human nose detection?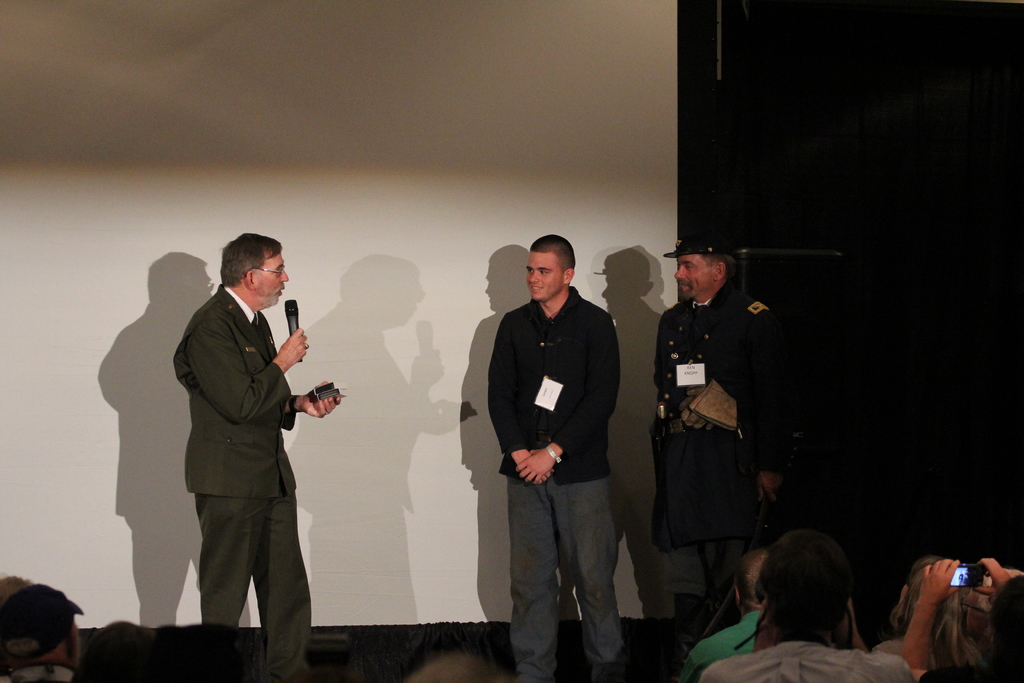
bbox=[675, 267, 688, 278]
